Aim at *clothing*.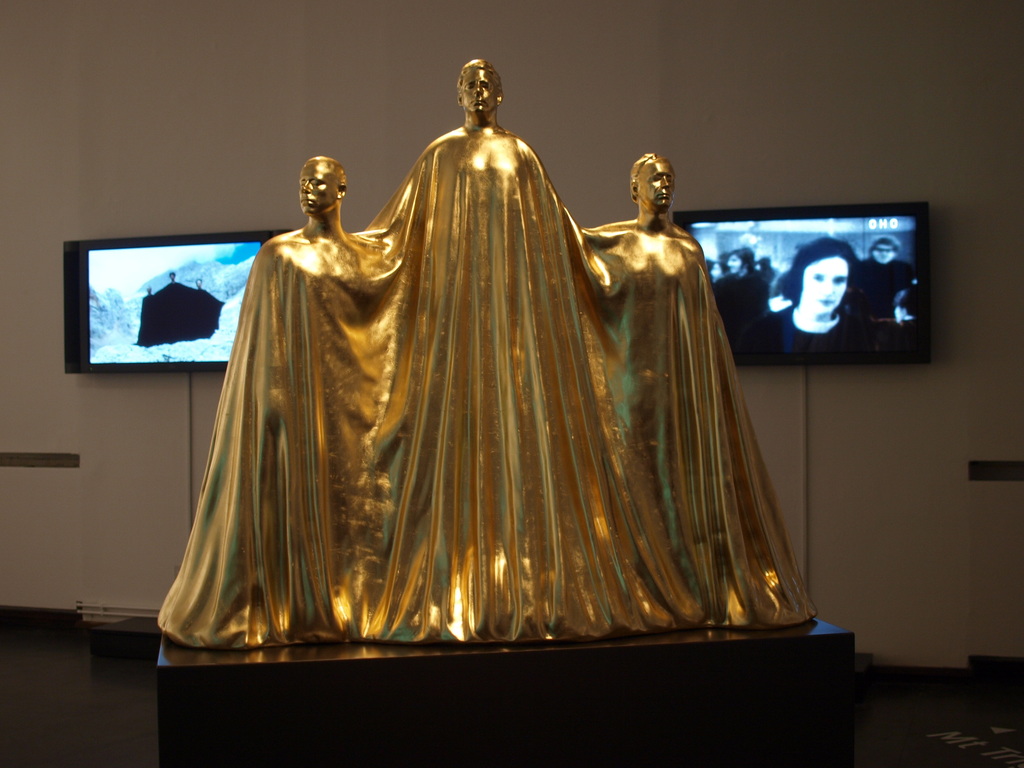
Aimed at l=719, t=265, r=767, b=332.
